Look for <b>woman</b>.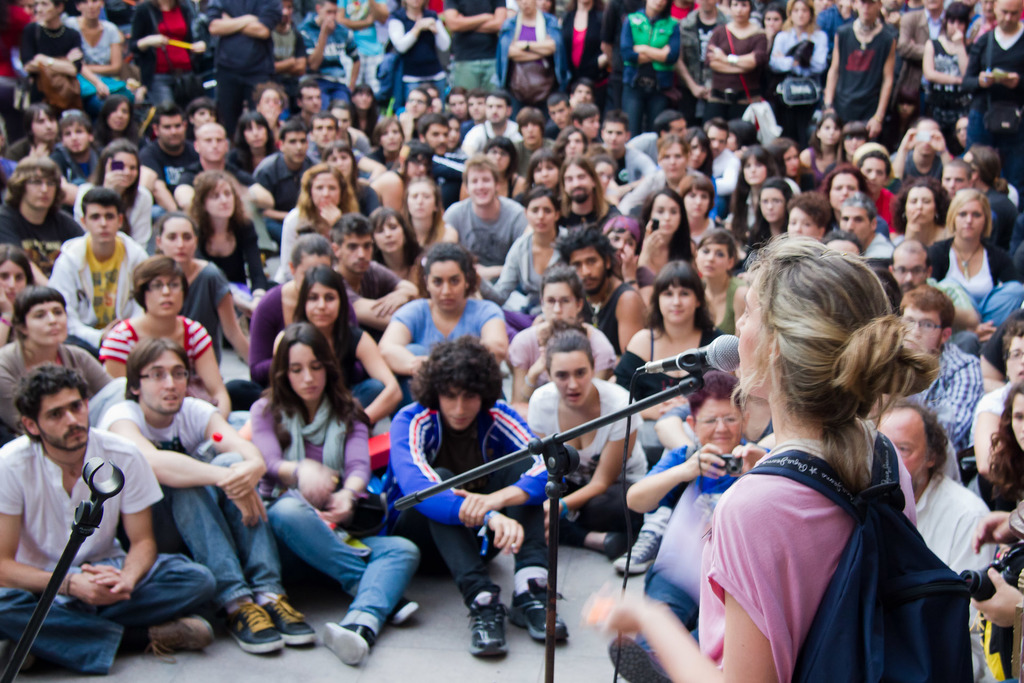
Found: {"left": 617, "top": 260, "right": 717, "bottom": 457}.
